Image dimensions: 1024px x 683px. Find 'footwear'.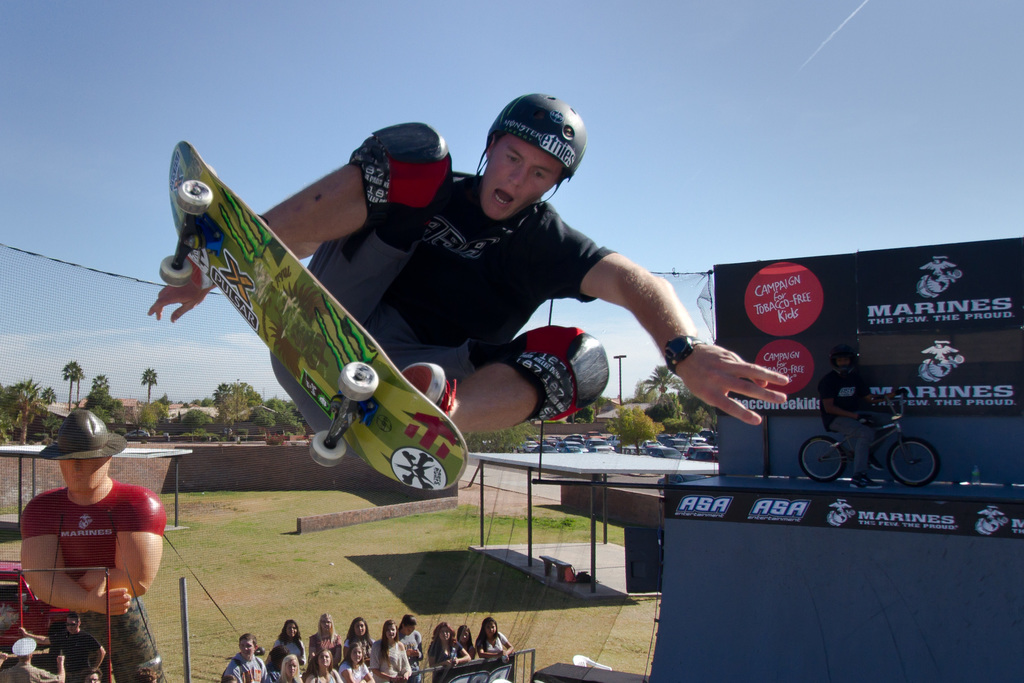
l=399, t=359, r=456, b=414.
